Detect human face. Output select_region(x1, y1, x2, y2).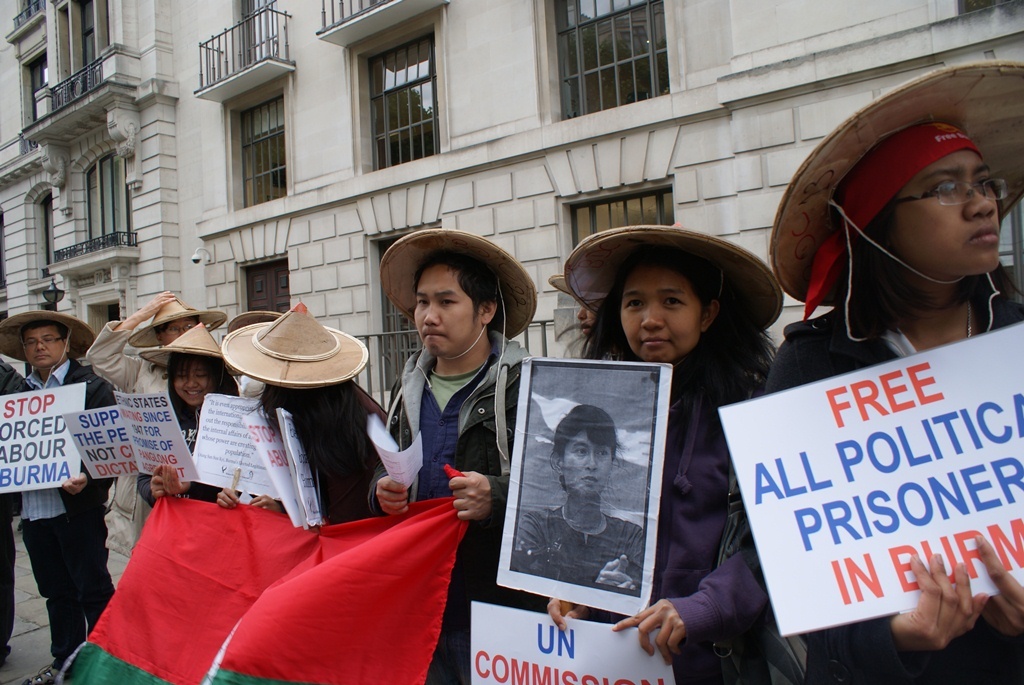
select_region(411, 261, 479, 349).
